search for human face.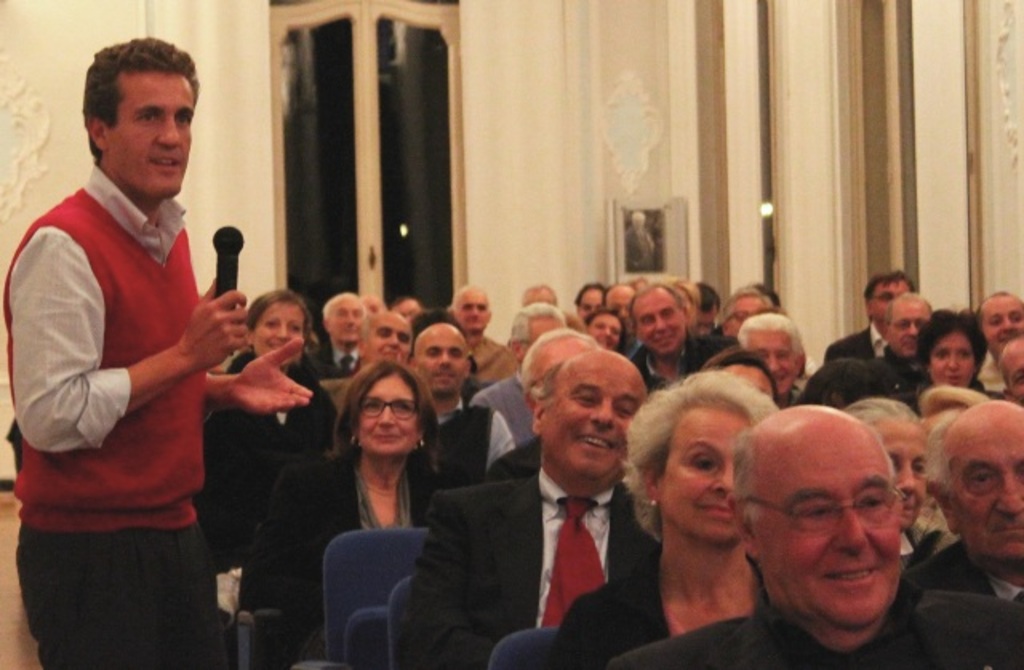
Found at x1=325, y1=296, x2=363, y2=341.
